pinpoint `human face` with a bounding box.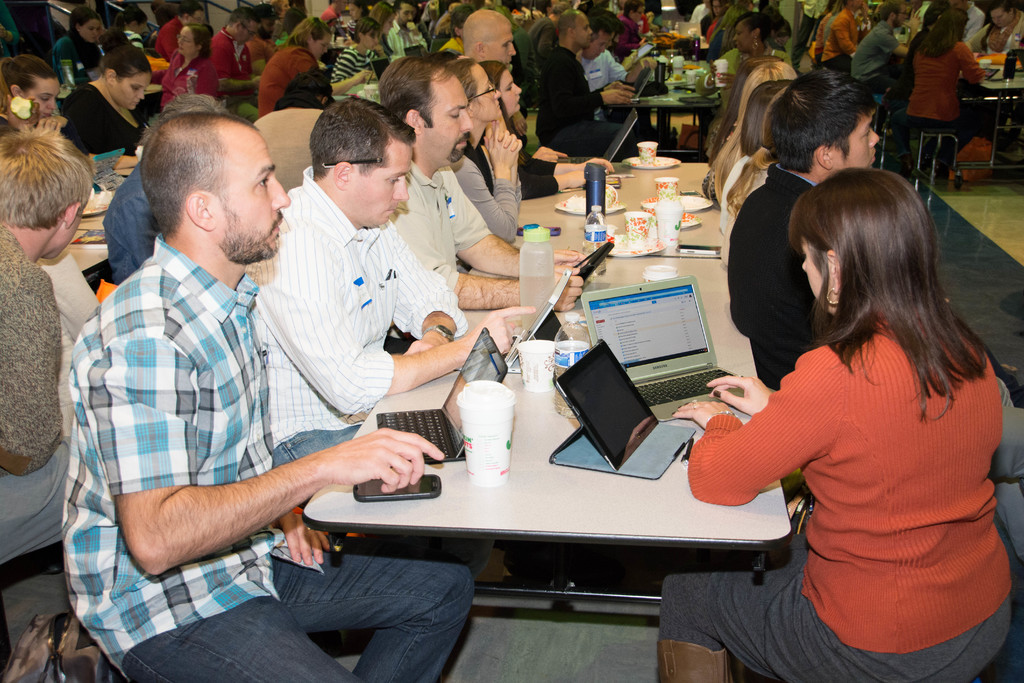
region(422, 74, 470, 163).
